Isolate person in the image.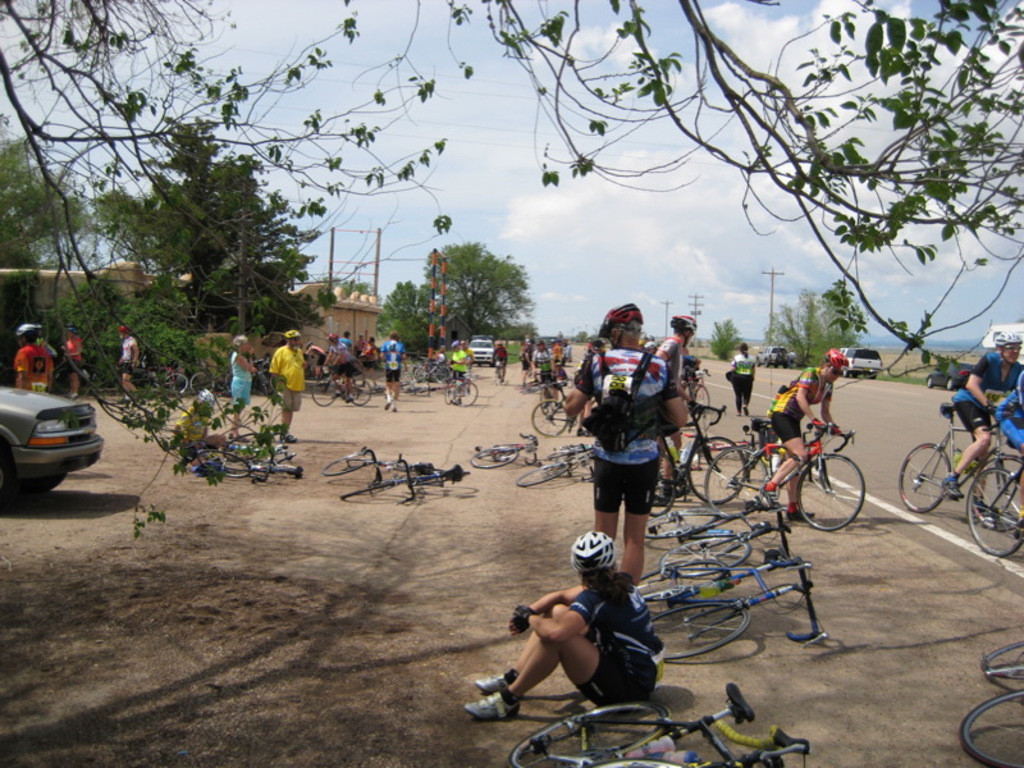
Isolated region: box=[448, 337, 466, 399].
